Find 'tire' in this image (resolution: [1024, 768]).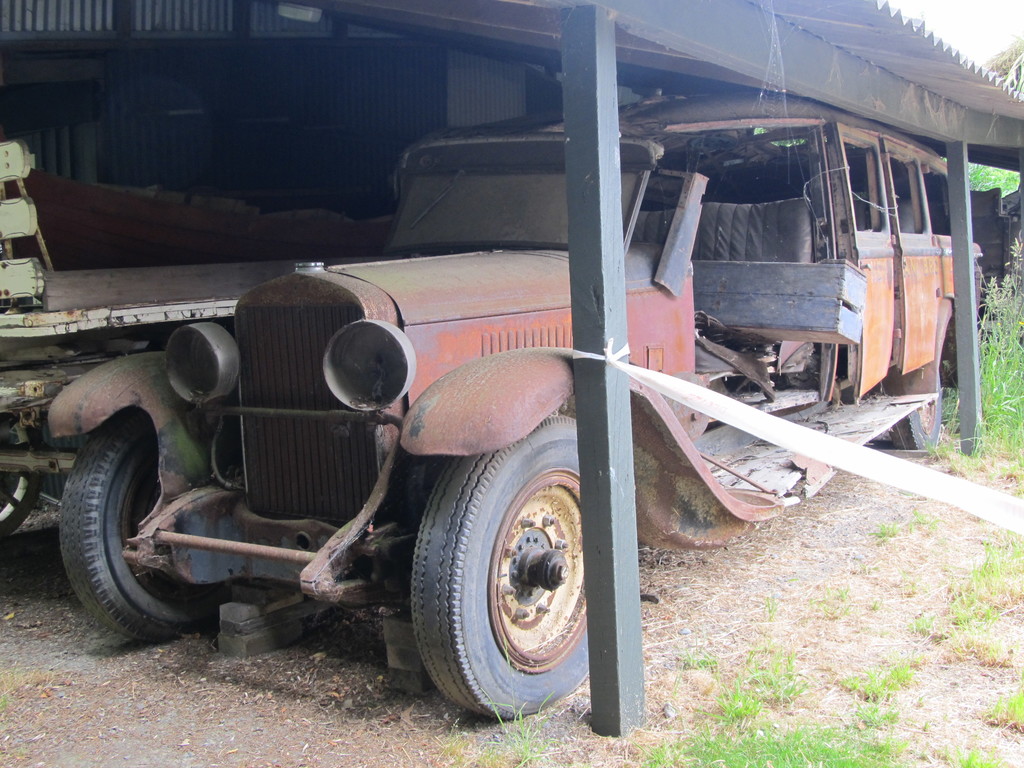
region(892, 365, 941, 456).
